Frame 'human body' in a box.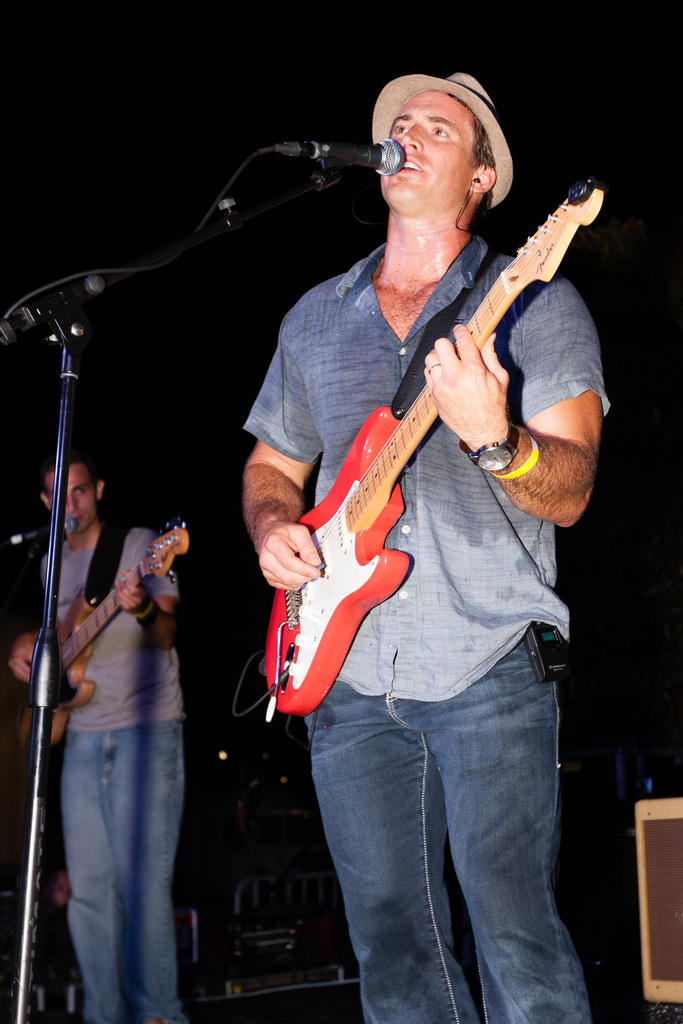
240,93,612,1023.
